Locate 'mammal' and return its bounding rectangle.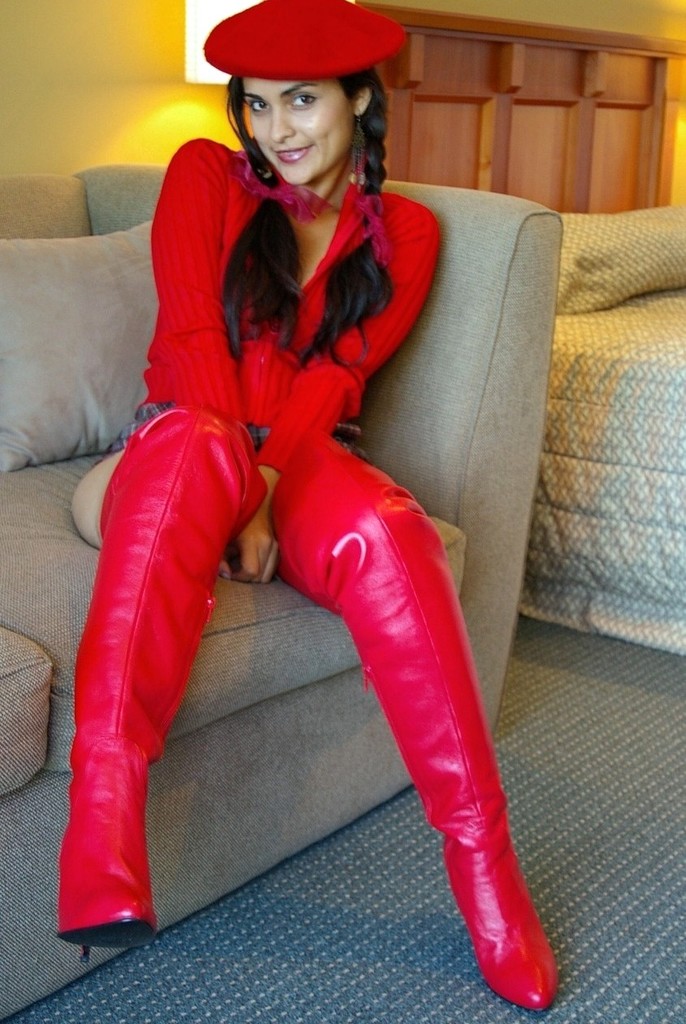
detection(56, 0, 560, 1008).
